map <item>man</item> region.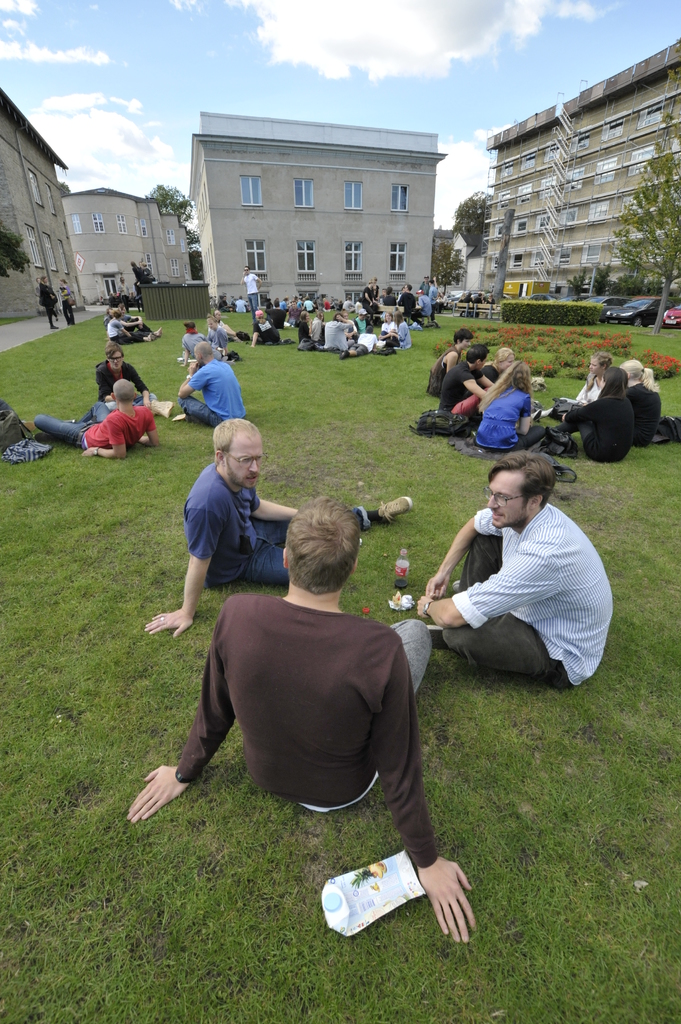
Mapped to 118,488,474,894.
